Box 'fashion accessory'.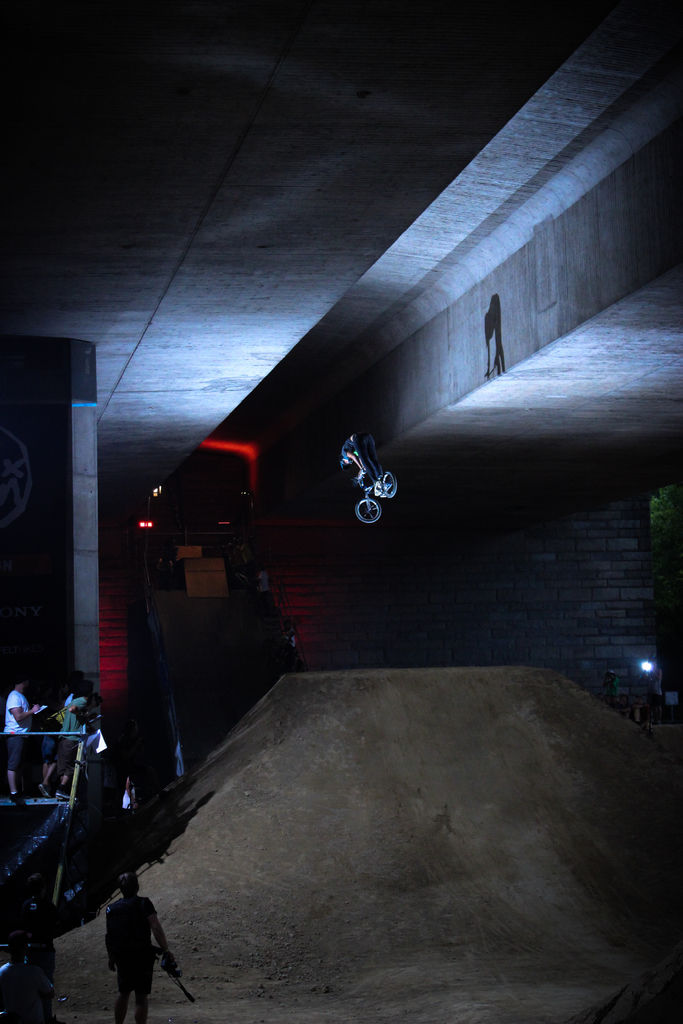
55,787,76,801.
